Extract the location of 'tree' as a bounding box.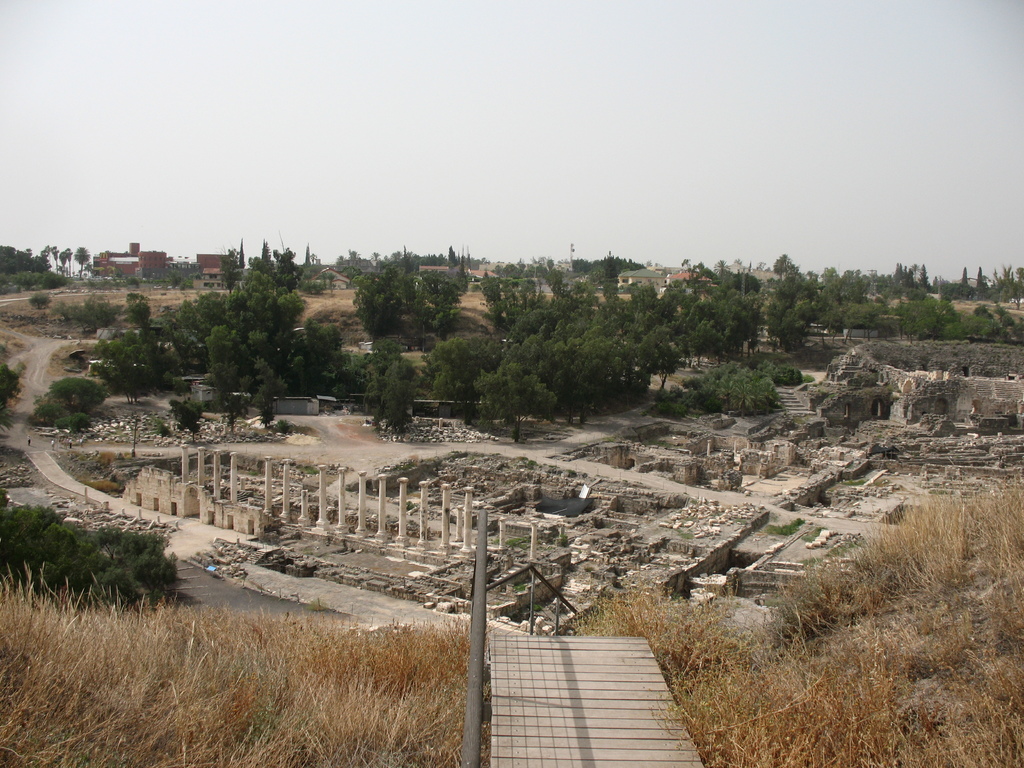
[769, 250, 795, 282].
